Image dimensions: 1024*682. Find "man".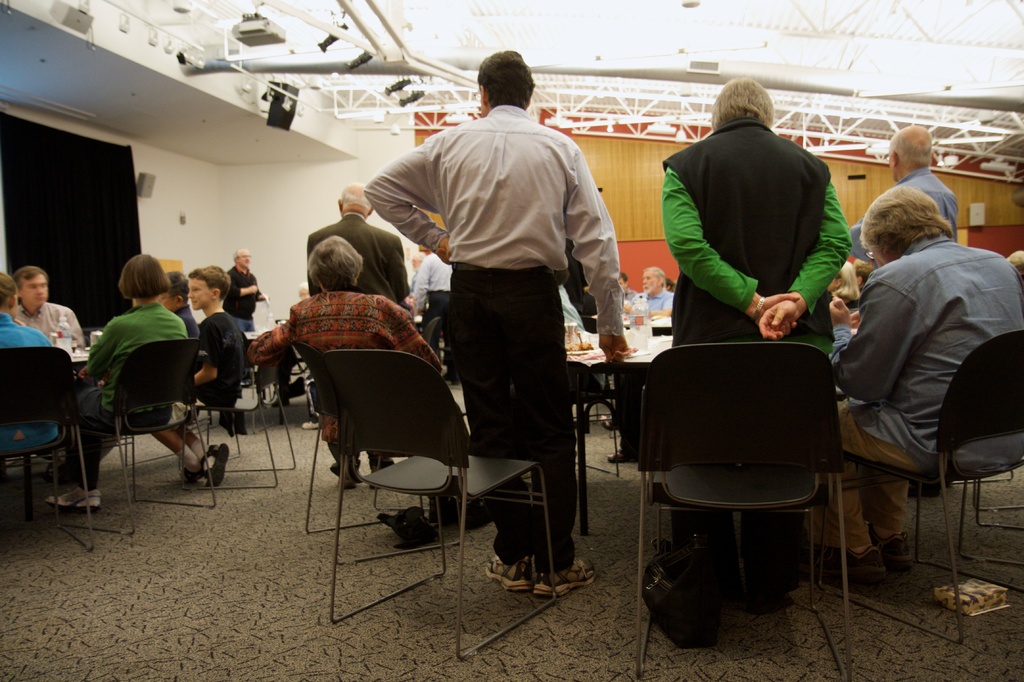
816, 186, 1023, 589.
